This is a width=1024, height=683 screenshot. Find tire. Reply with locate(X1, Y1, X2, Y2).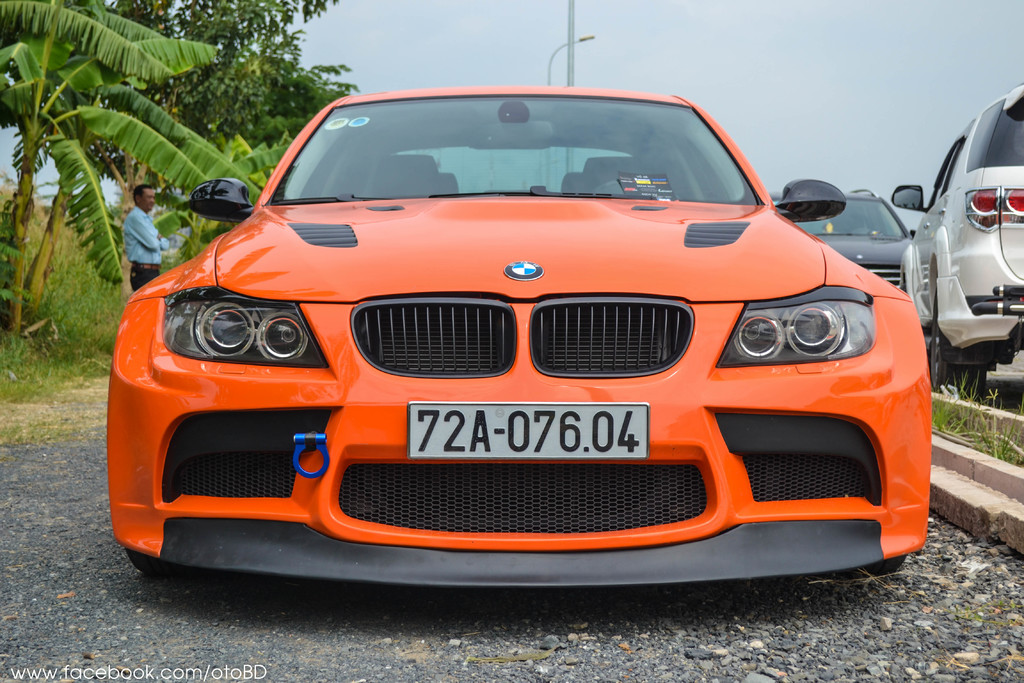
locate(932, 295, 988, 404).
